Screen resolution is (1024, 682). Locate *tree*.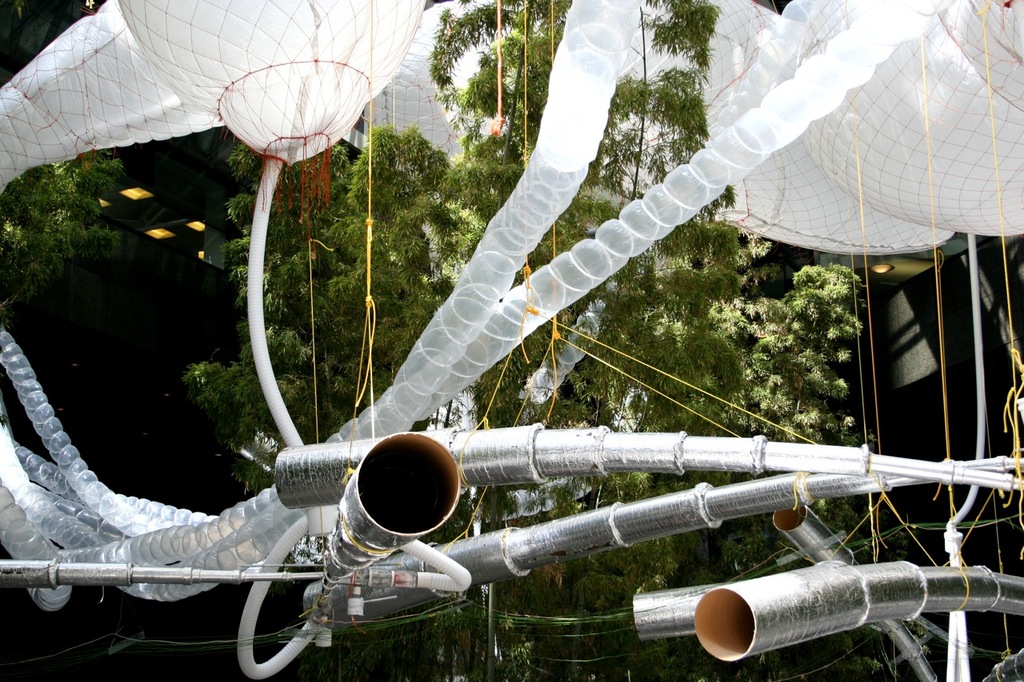
<region>0, 0, 127, 338</region>.
